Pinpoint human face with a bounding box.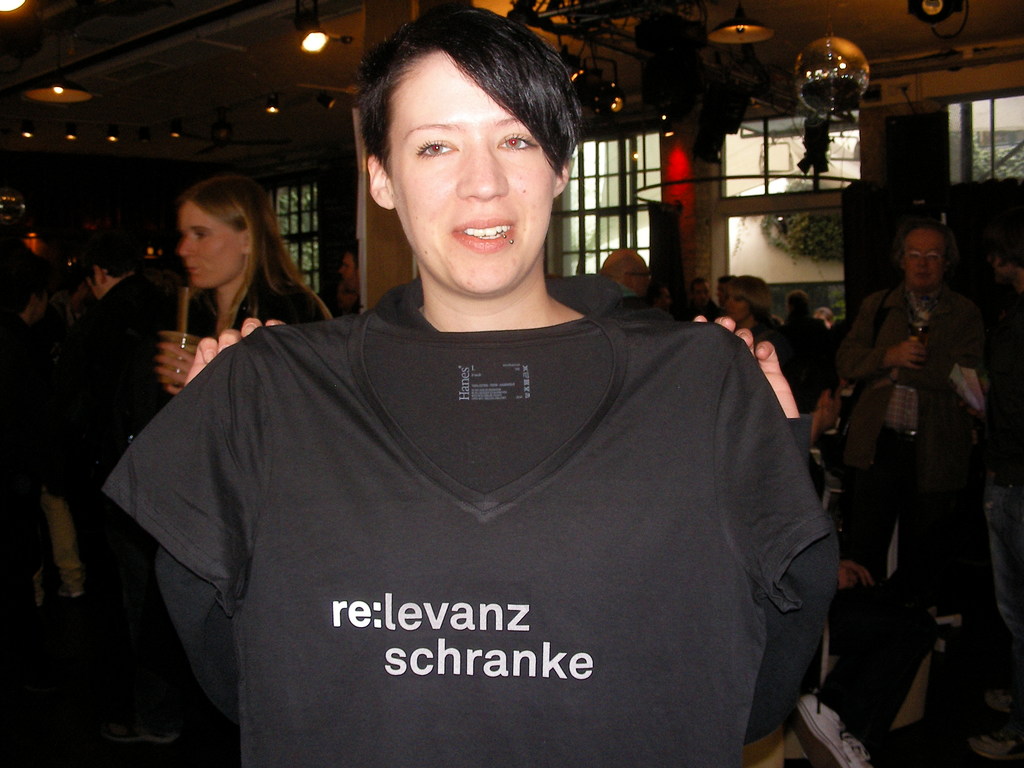
{"left": 900, "top": 223, "right": 946, "bottom": 285}.
